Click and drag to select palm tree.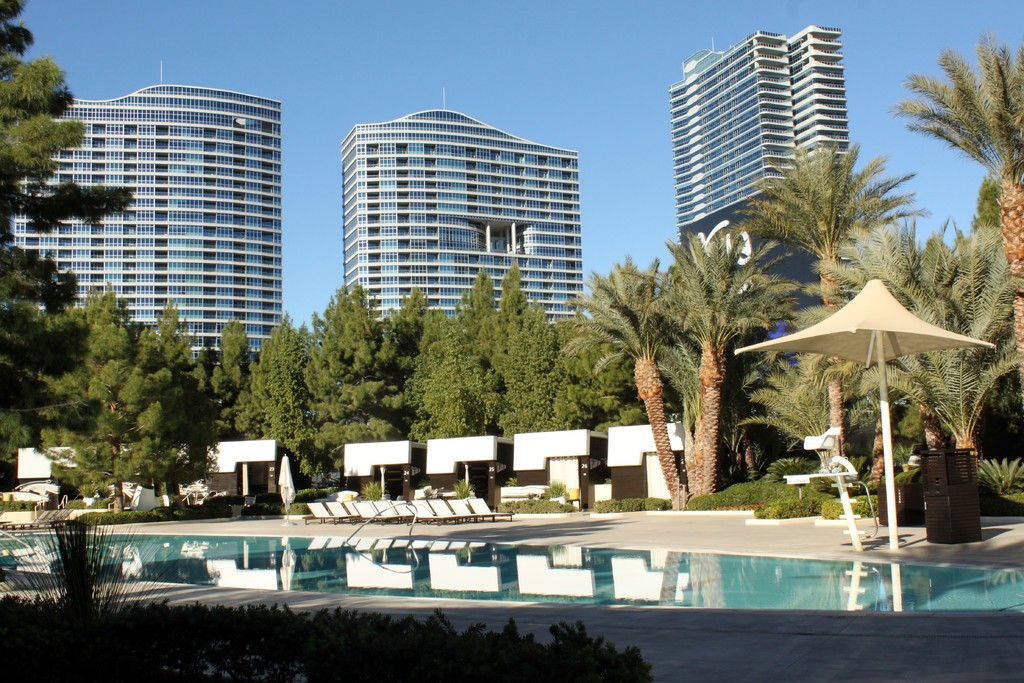
Selection: <box>904,30,1023,416</box>.
